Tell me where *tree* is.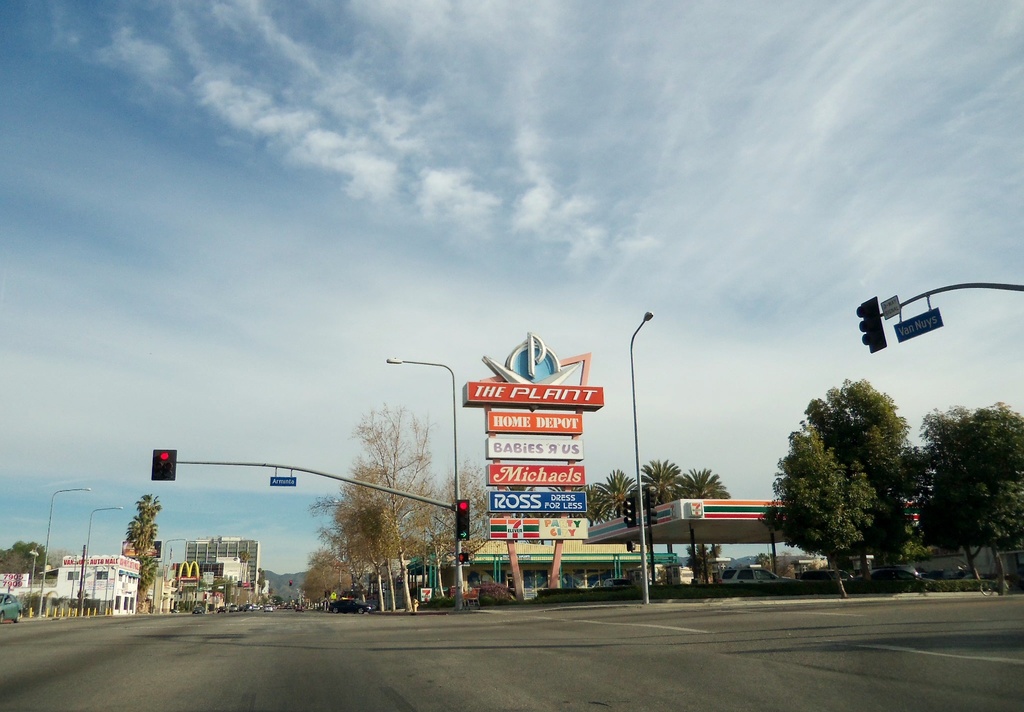
*tree* is at box(762, 376, 929, 583).
